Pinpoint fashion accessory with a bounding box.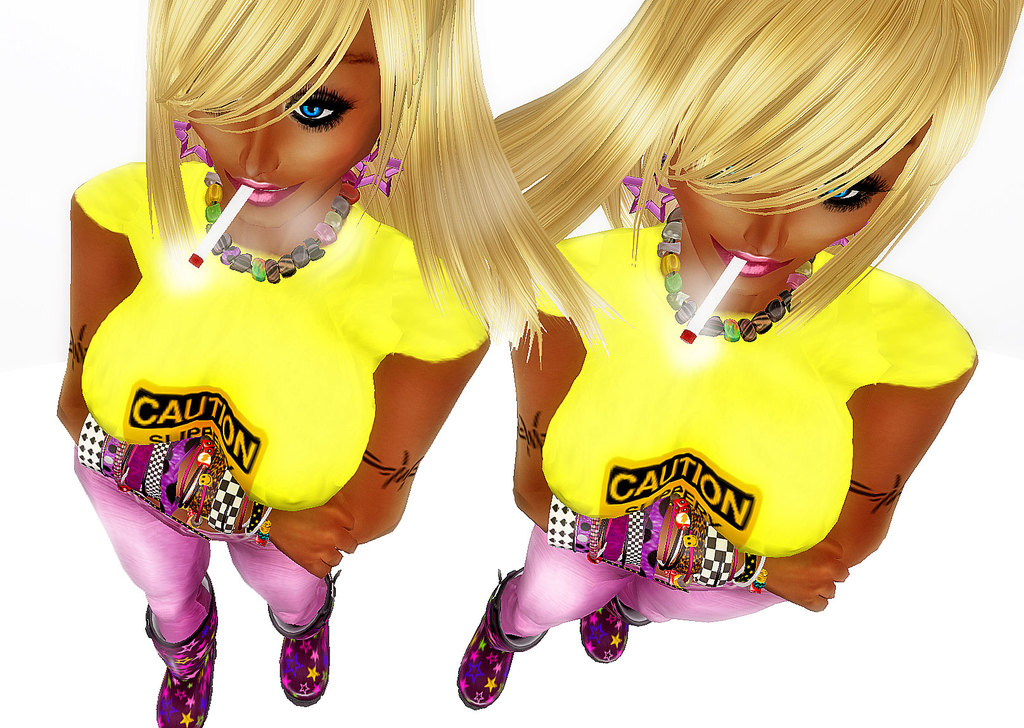
bbox=(174, 118, 216, 177).
